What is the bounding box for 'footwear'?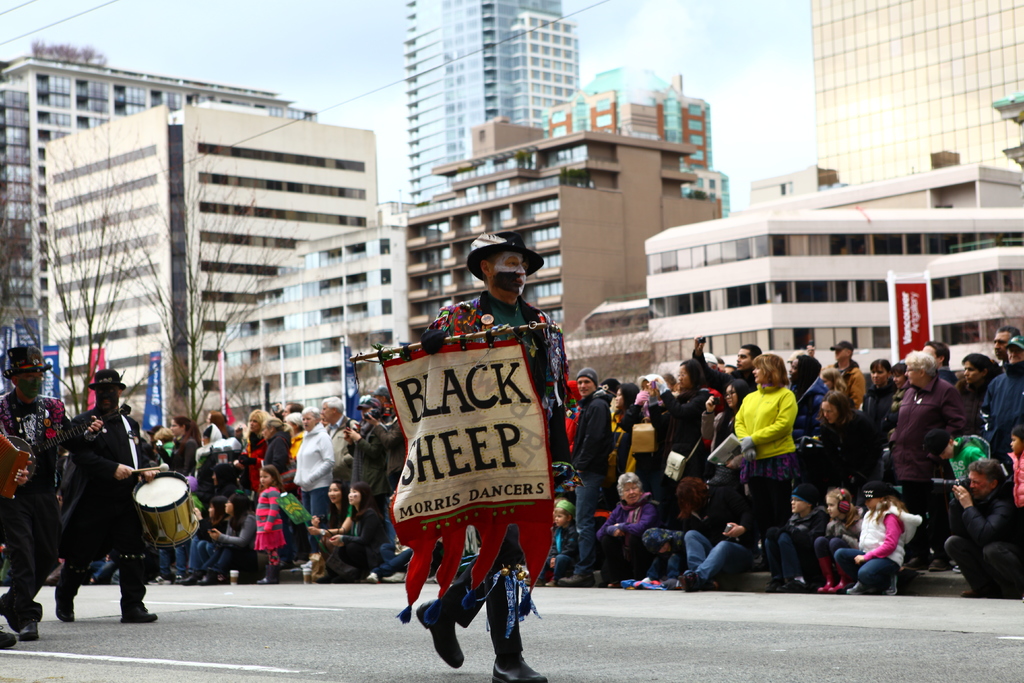
[8,606,50,645].
